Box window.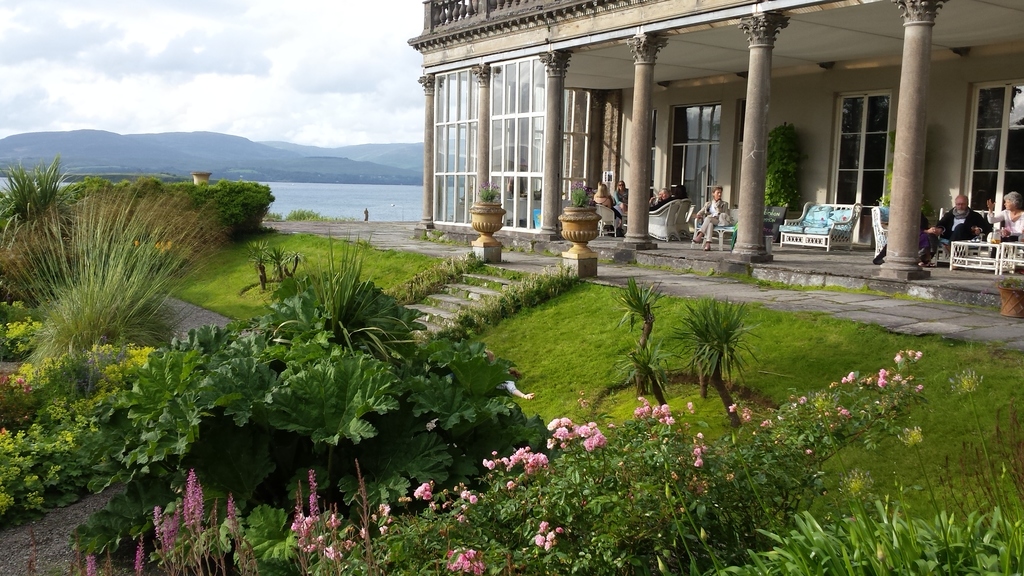
973,85,1023,205.
